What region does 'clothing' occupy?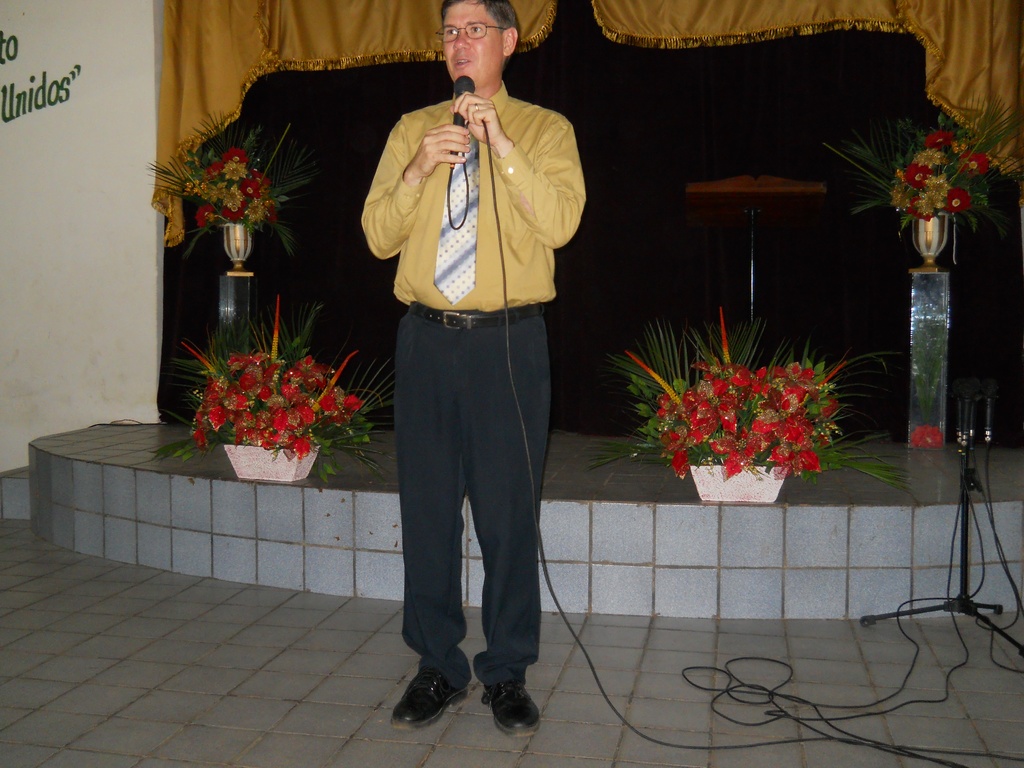
[365, 9, 573, 689].
